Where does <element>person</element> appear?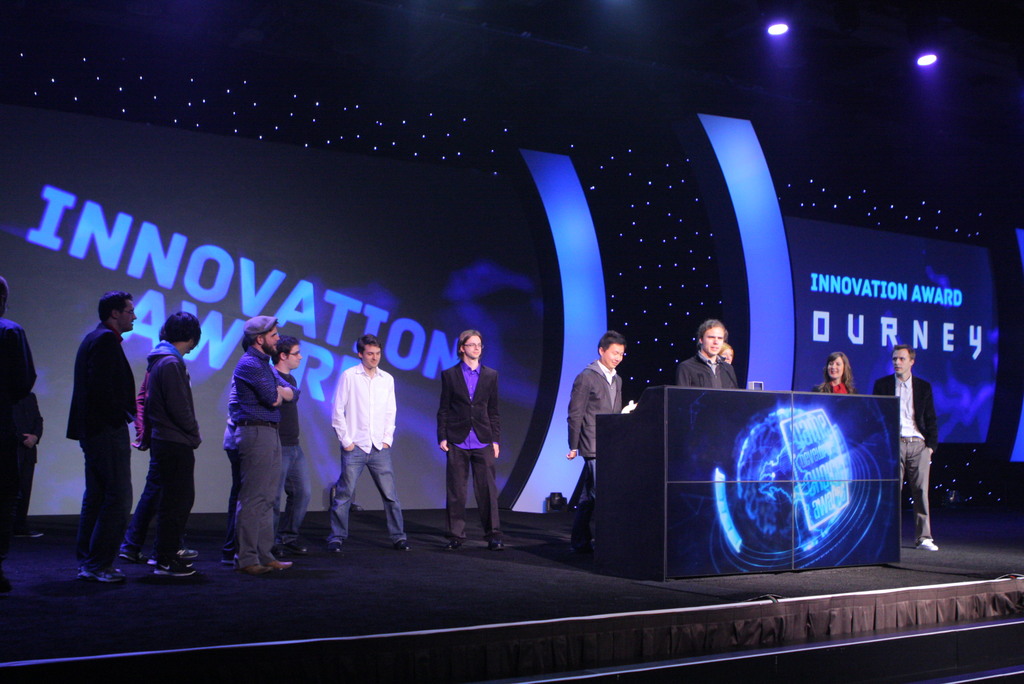
Appears at (left=61, top=288, right=140, bottom=582).
